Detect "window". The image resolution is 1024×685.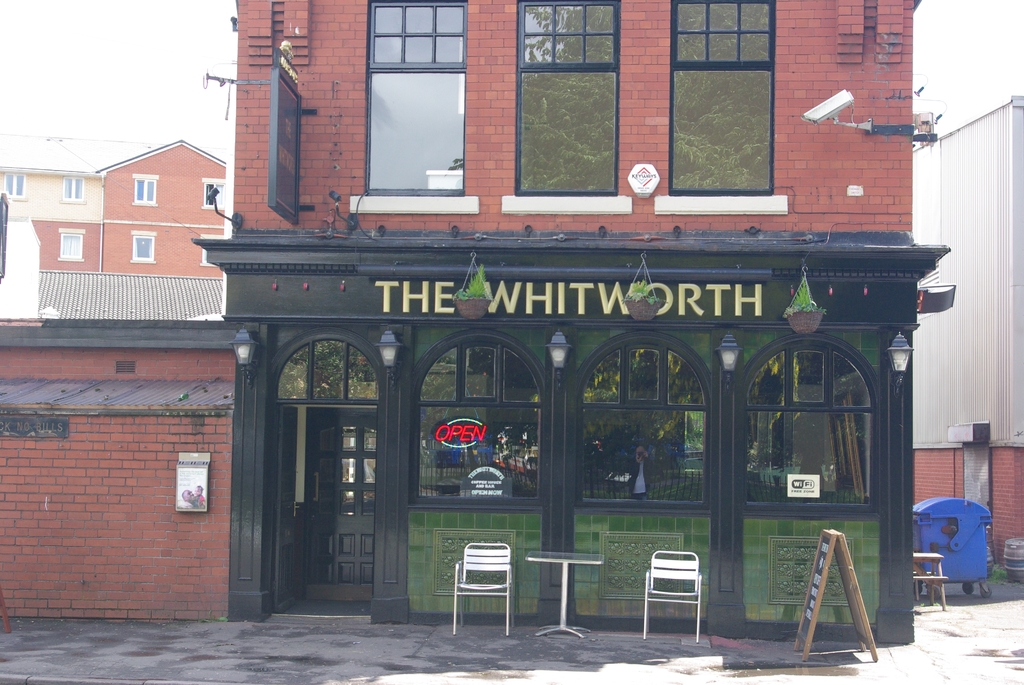
<box>363,8,483,202</box>.
